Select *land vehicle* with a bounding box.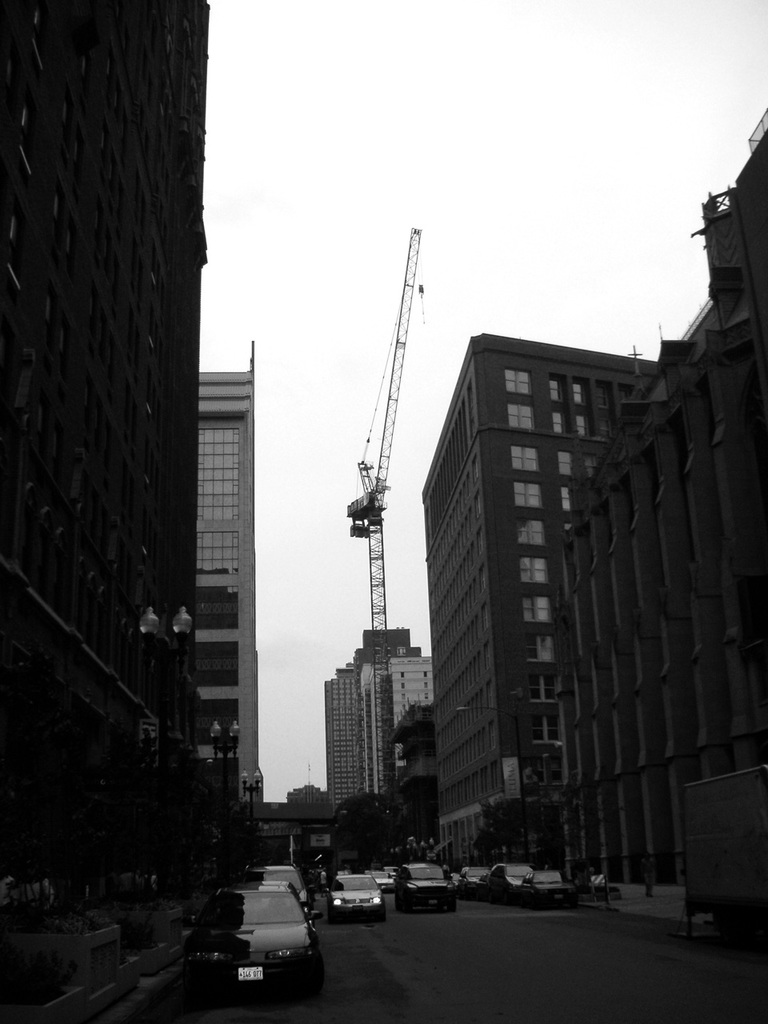
x1=241 y1=867 x2=310 y2=910.
